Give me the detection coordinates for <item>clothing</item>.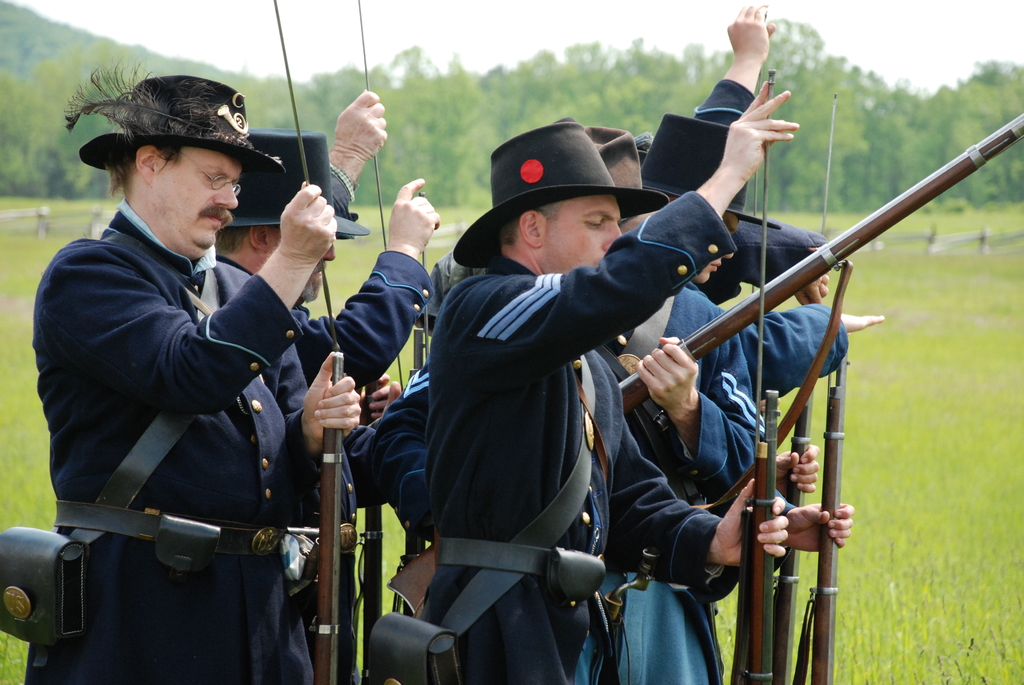
region(417, 192, 734, 684).
